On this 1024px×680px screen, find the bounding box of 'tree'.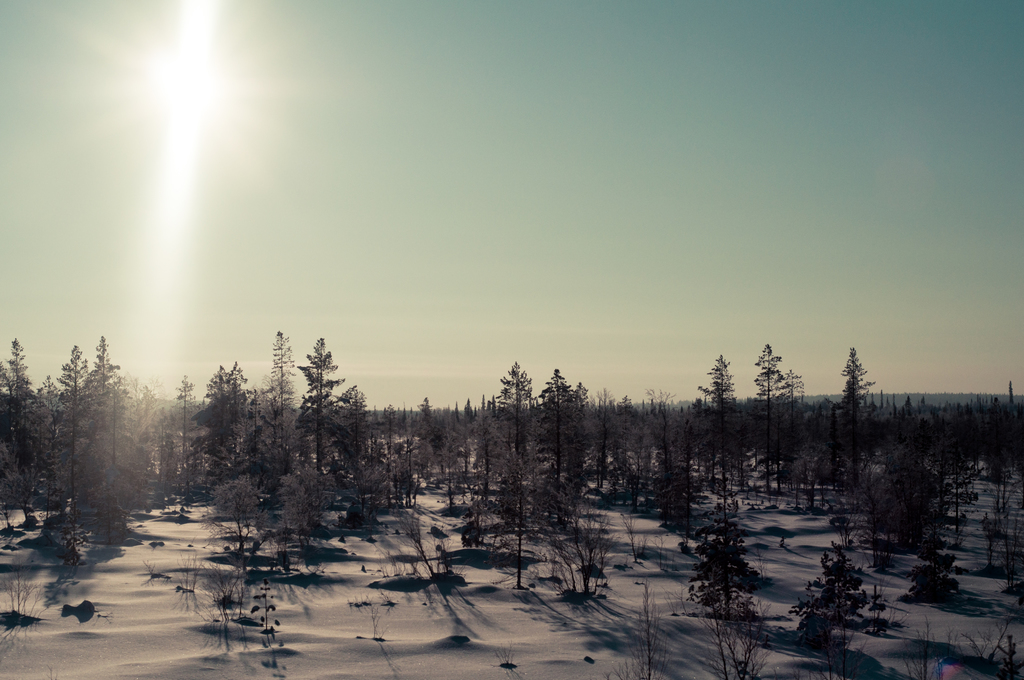
Bounding box: box(614, 375, 677, 489).
